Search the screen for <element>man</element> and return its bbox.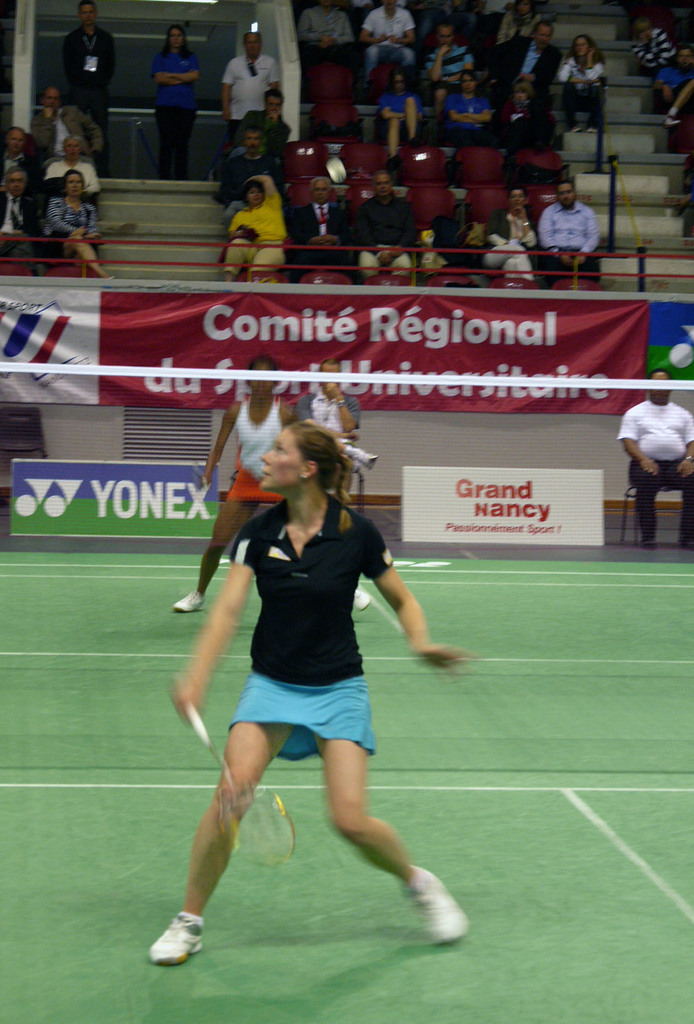
Found: (x1=219, y1=31, x2=276, y2=152).
